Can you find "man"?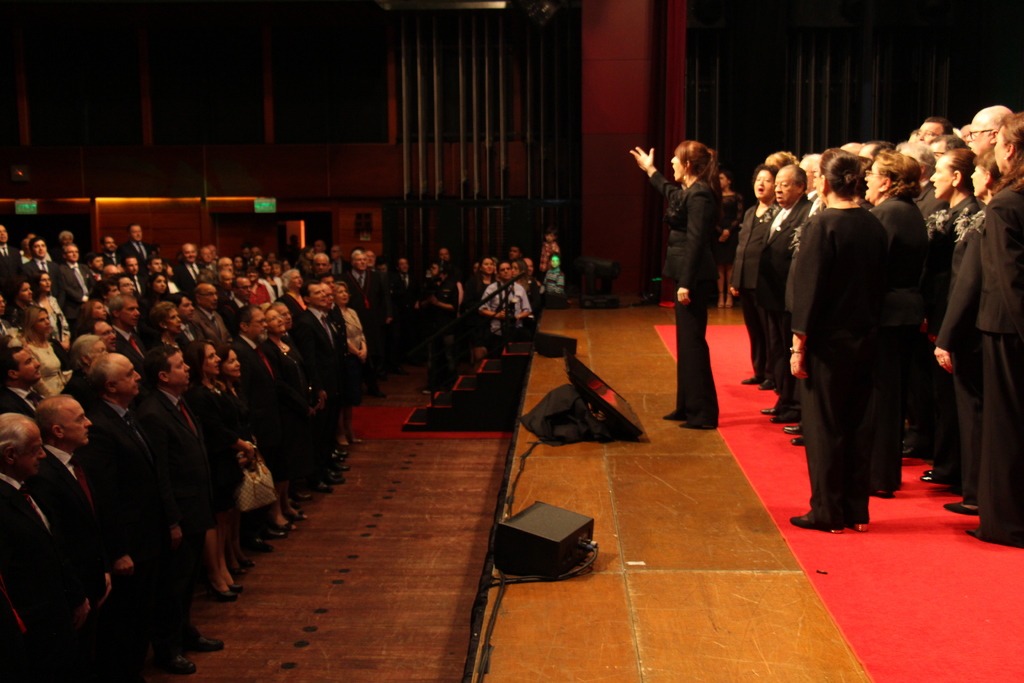
Yes, bounding box: bbox(231, 302, 316, 525).
